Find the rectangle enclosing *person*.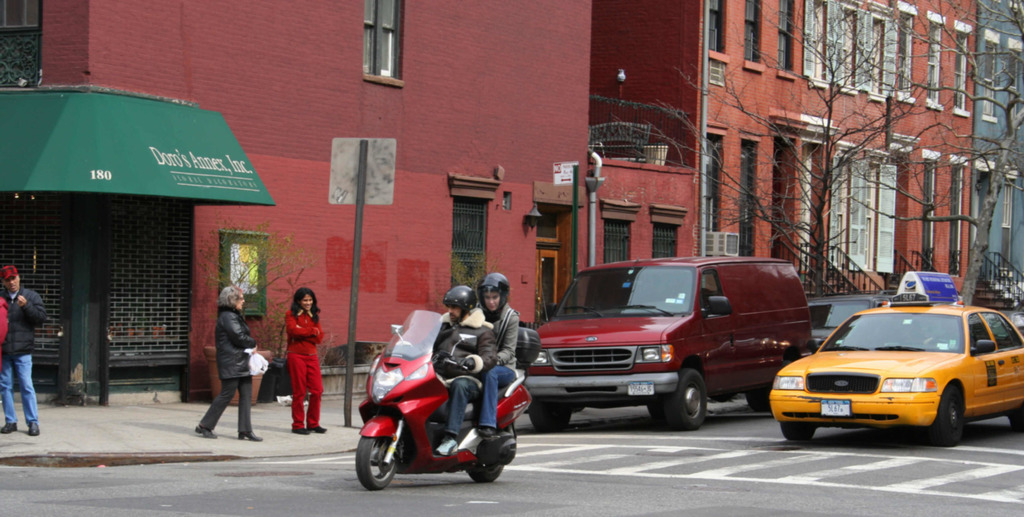
rect(920, 322, 953, 349).
